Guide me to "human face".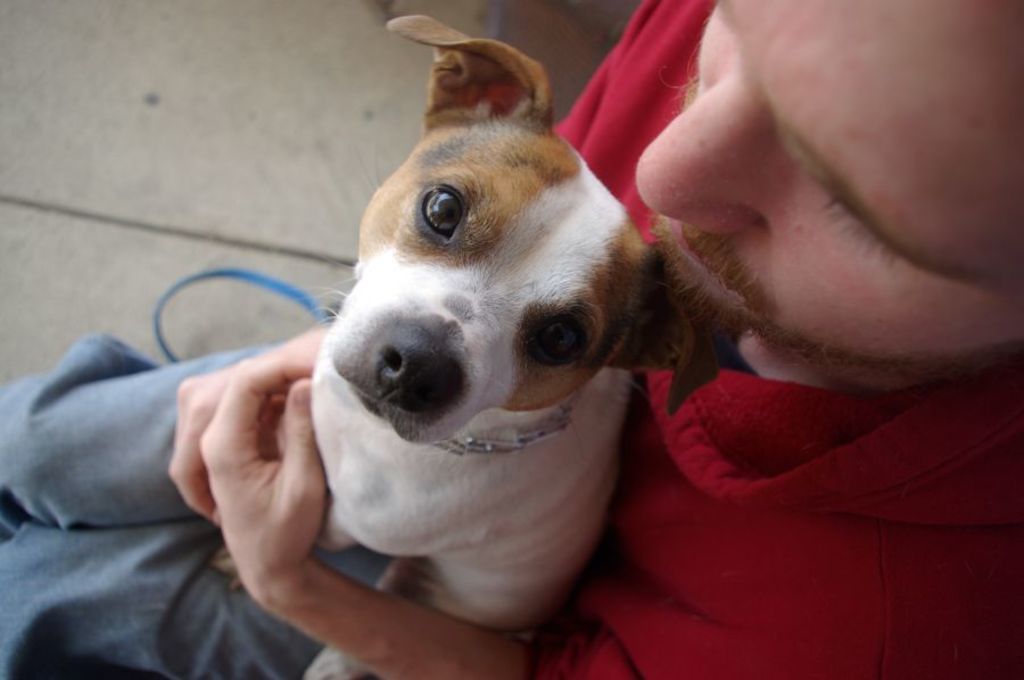
Guidance: [636,0,1023,380].
